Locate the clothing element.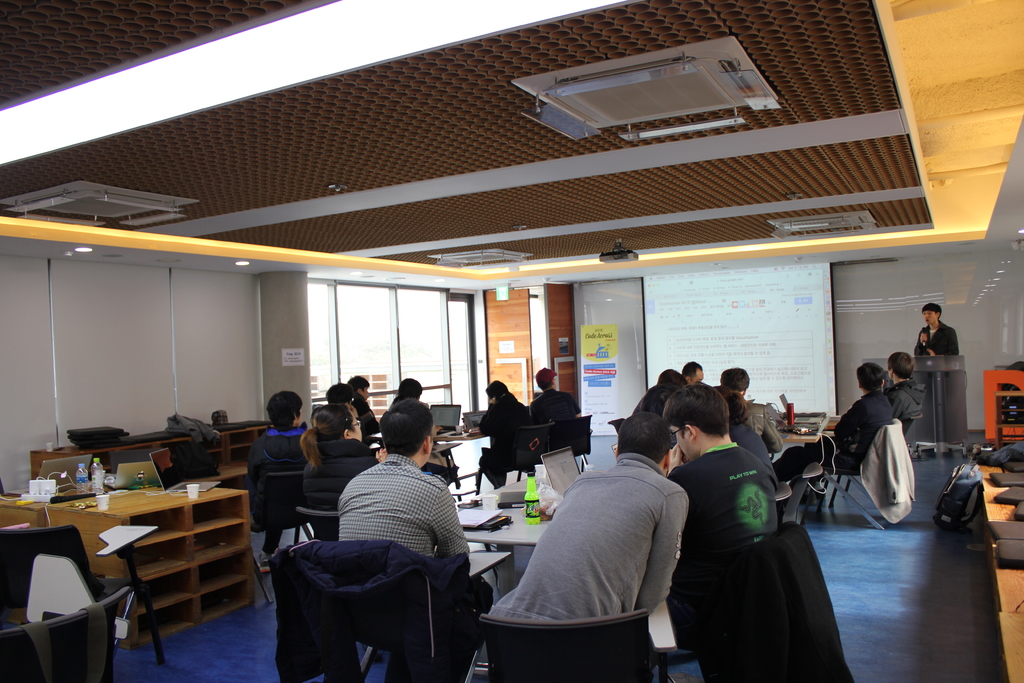
Element bbox: crop(476, 388, 532, 483).
